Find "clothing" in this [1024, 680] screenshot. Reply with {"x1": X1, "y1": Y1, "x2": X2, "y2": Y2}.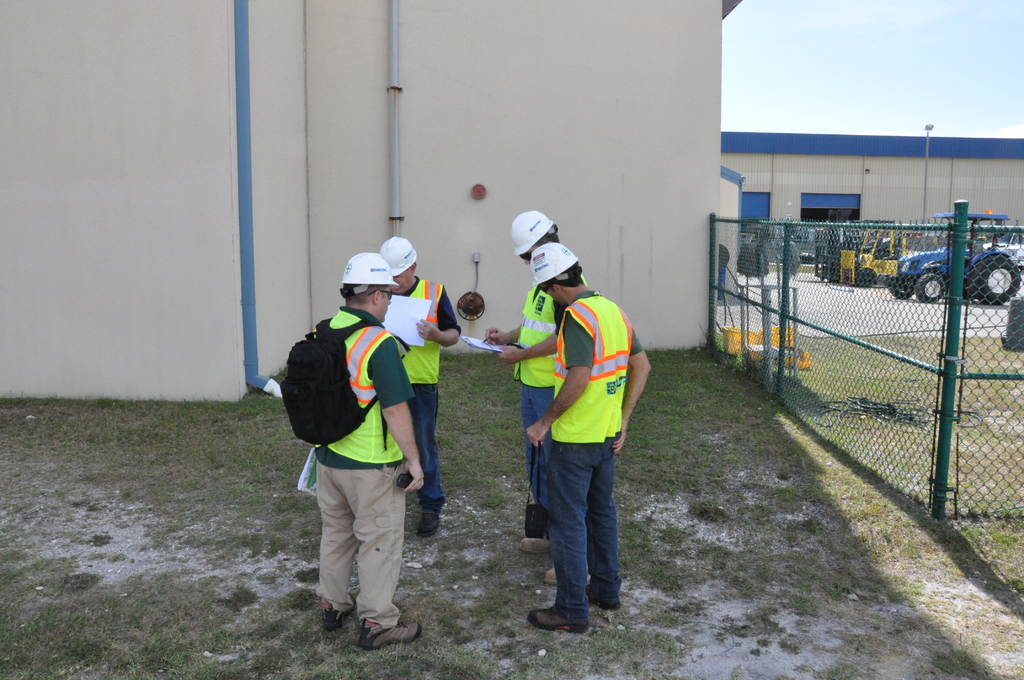
{"x1": 376, "y1": 279, "x2": 458, "y2": 495}.
